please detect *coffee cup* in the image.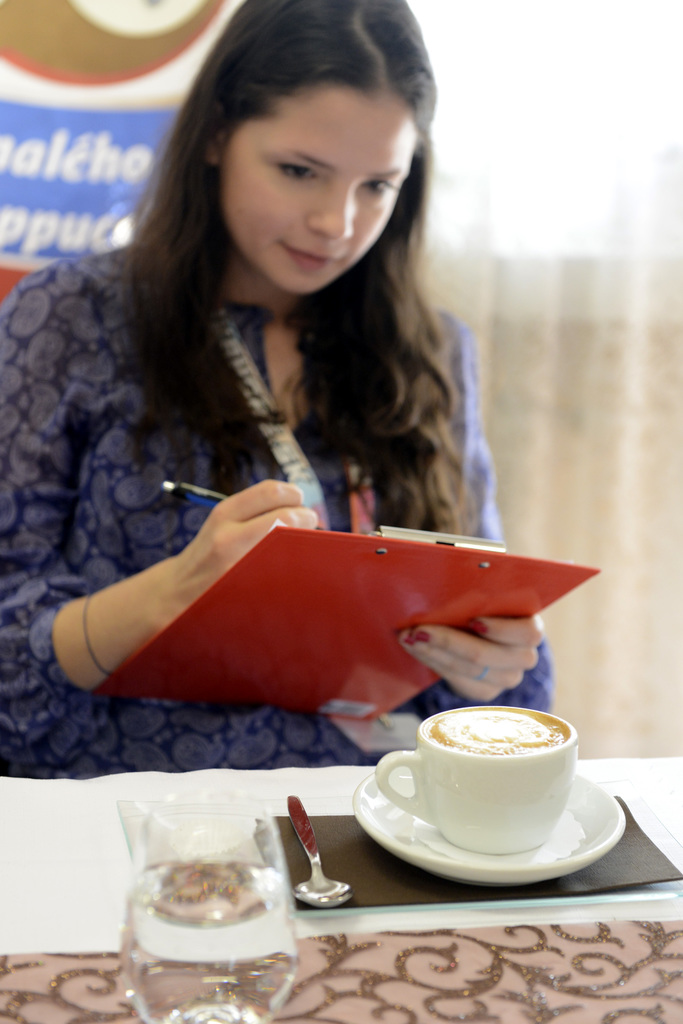
x1=373 y1=702 x2=582 y2=854.
